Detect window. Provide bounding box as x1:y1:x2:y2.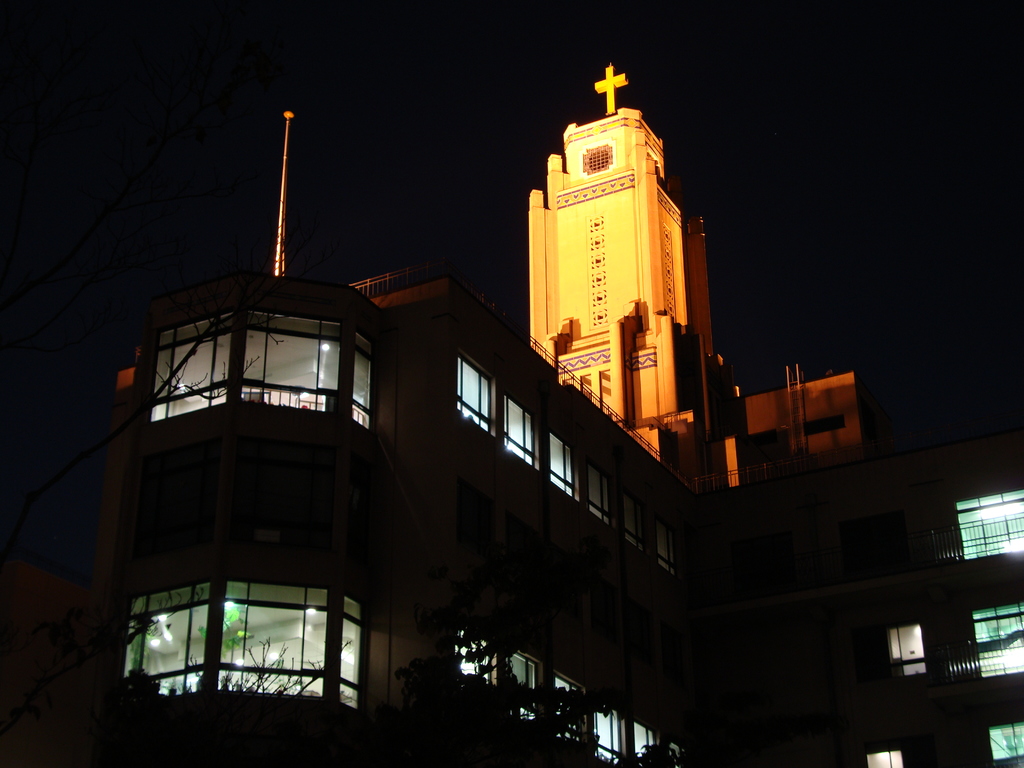
593:703:625:767.
